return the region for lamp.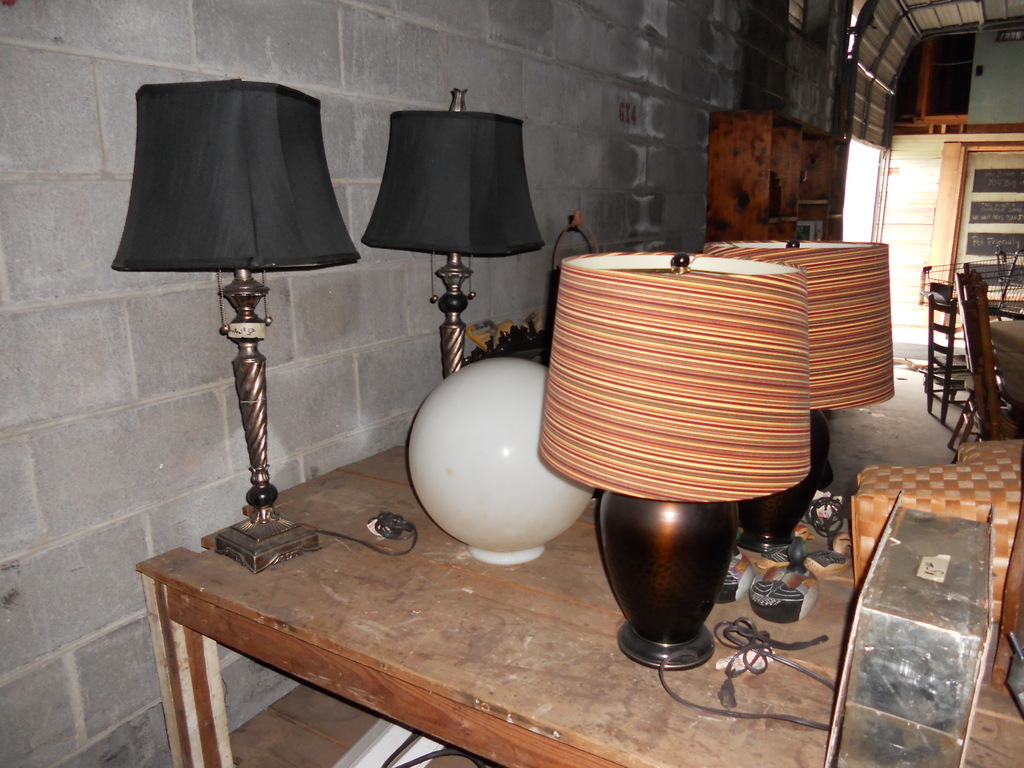
detection(358, 85, 550, 394).
